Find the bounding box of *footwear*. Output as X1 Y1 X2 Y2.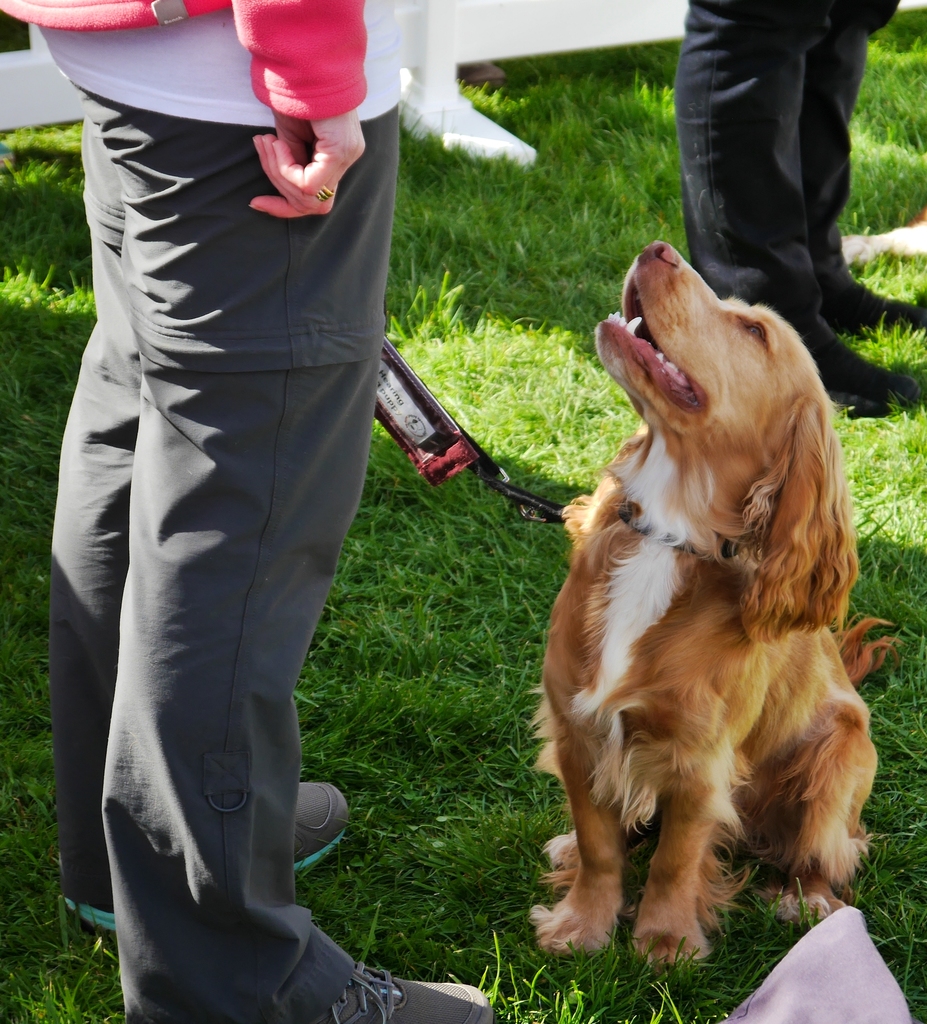
798 305 924 413.
